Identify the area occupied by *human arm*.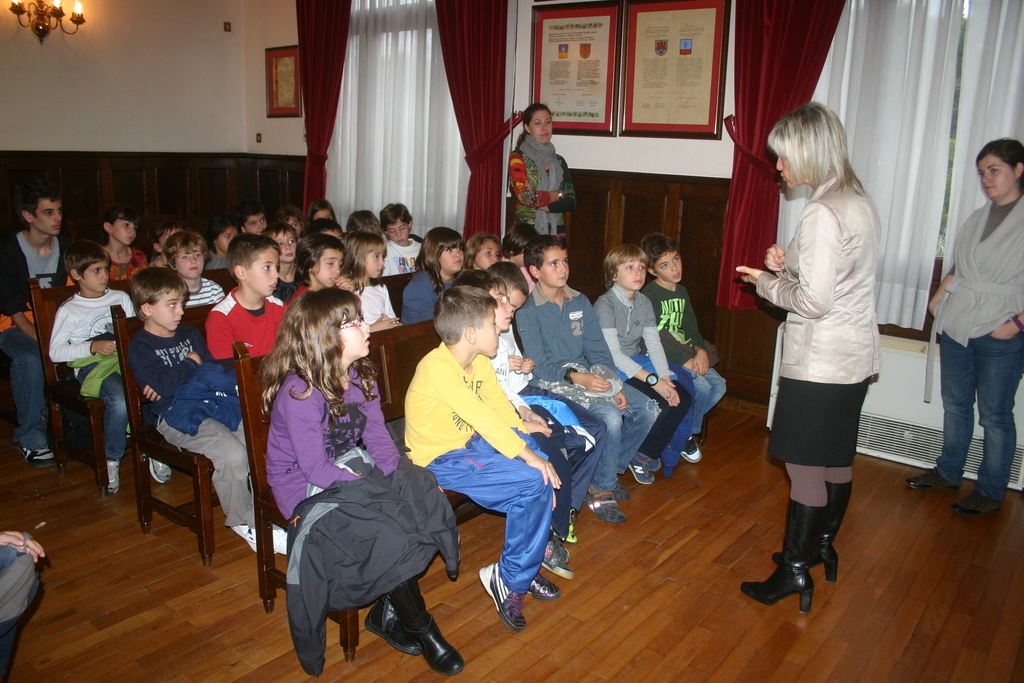
Area: [left=379, top=285, right=403, bottom=333].
